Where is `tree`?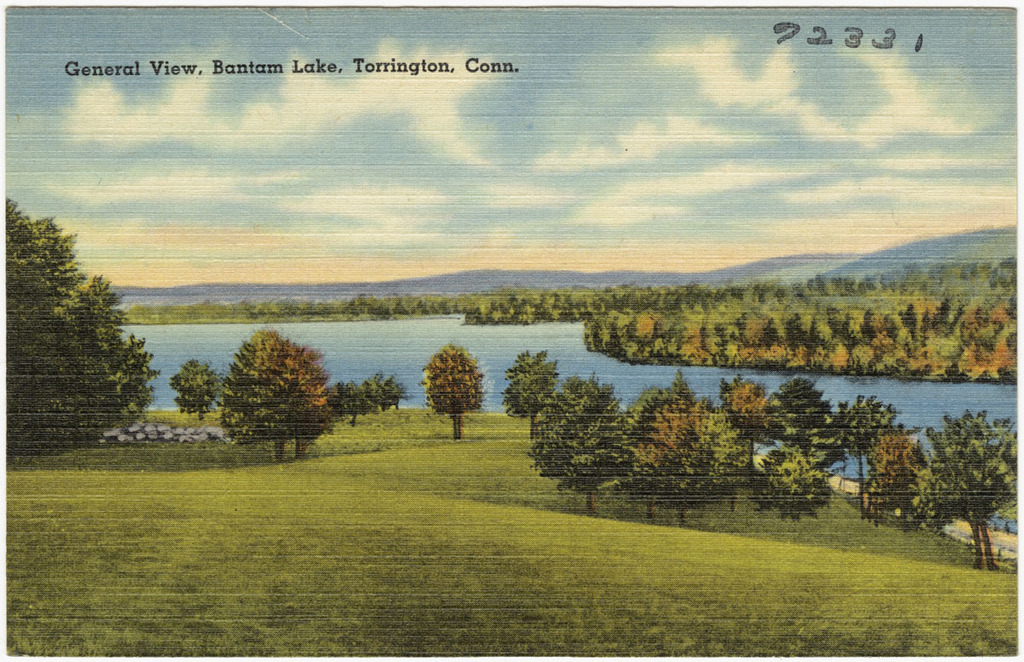
locate(417, 345, 482, 438).
